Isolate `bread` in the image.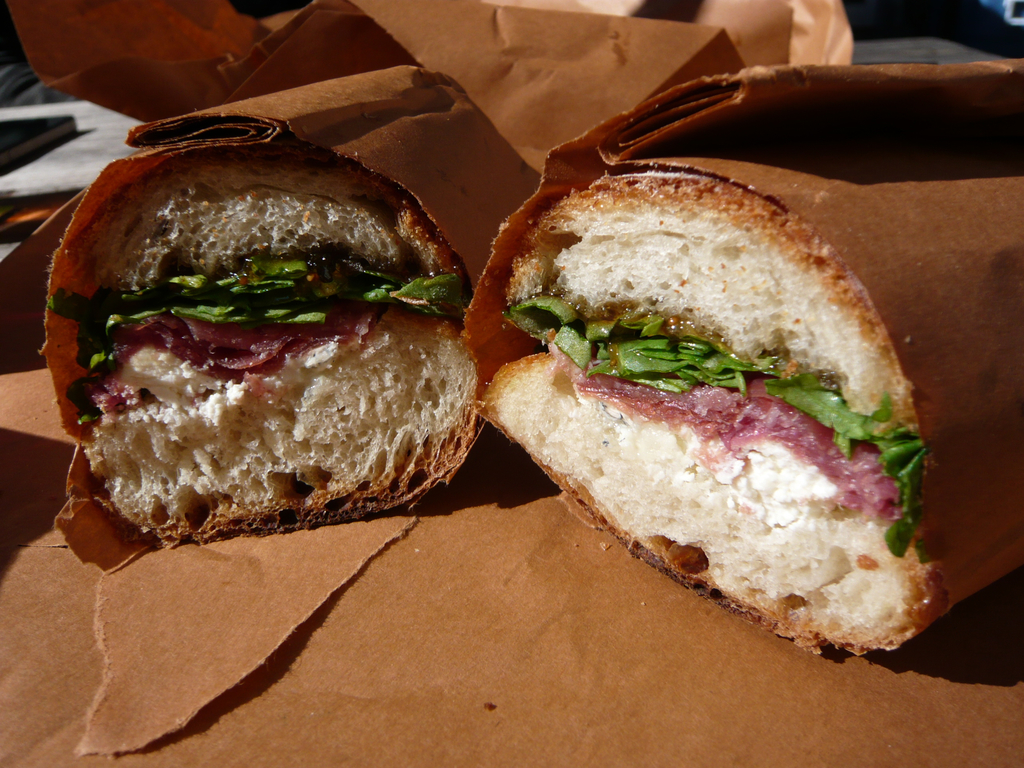
Isolated region: select_region(79, 154, 449, 289).
